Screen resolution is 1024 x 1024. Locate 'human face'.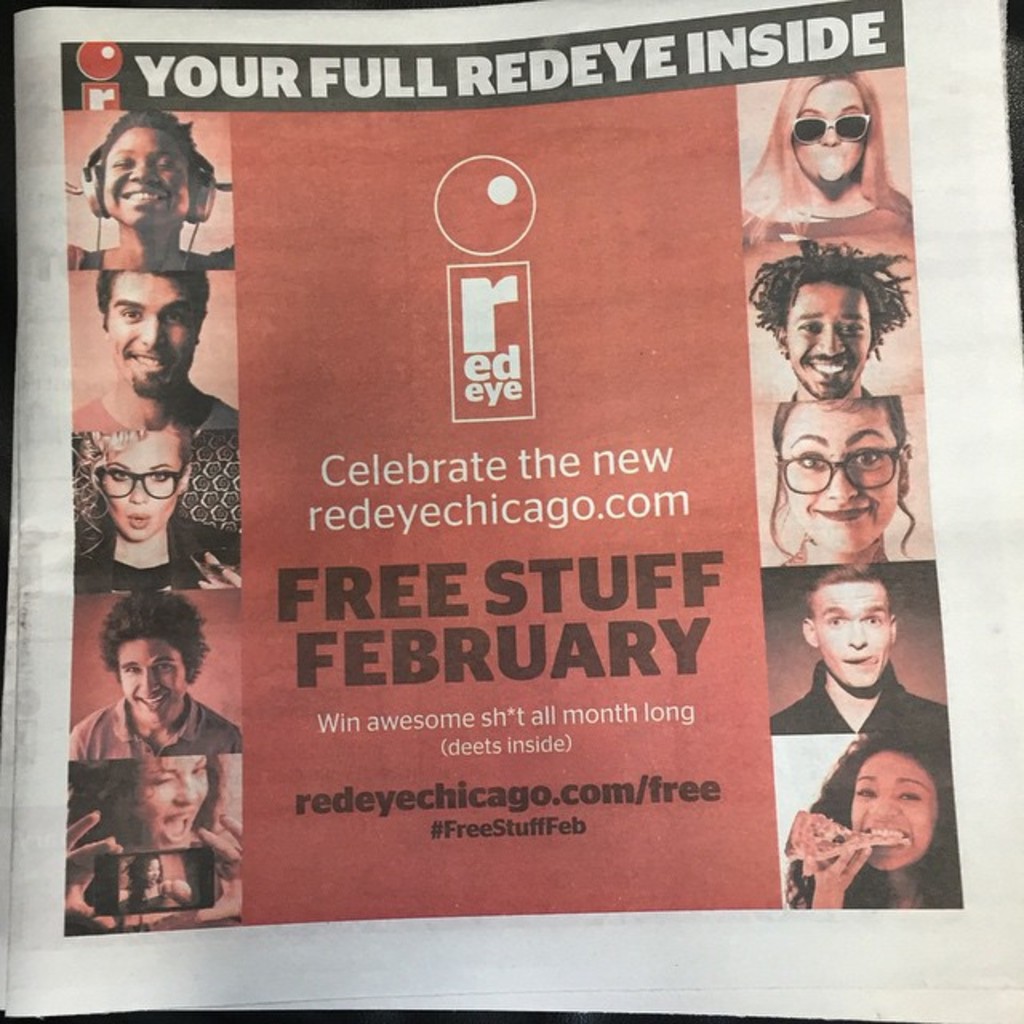
select_region(139, 859, 165, 888).
